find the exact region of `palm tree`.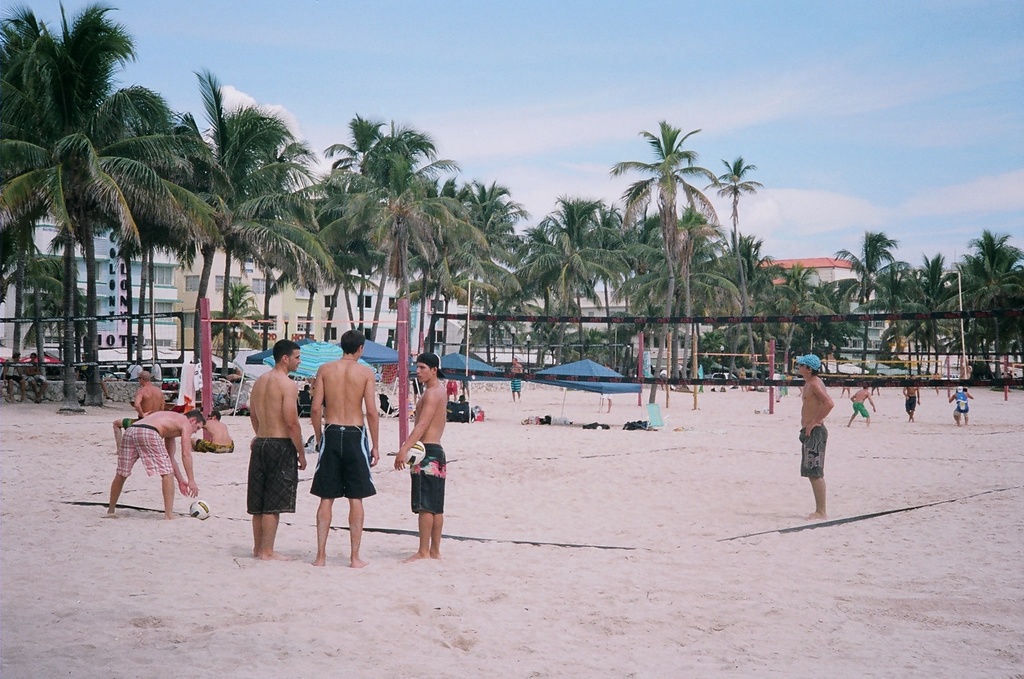
Exact region: 618:128:710:396.
